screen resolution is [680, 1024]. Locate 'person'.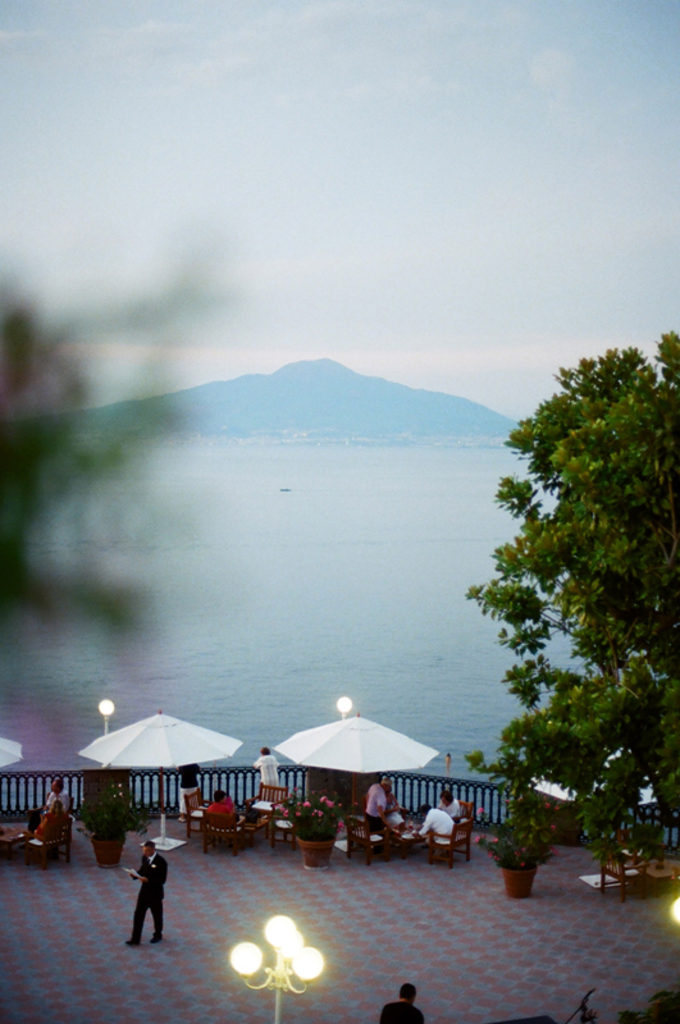
<box>201,788,245,827</box>.
